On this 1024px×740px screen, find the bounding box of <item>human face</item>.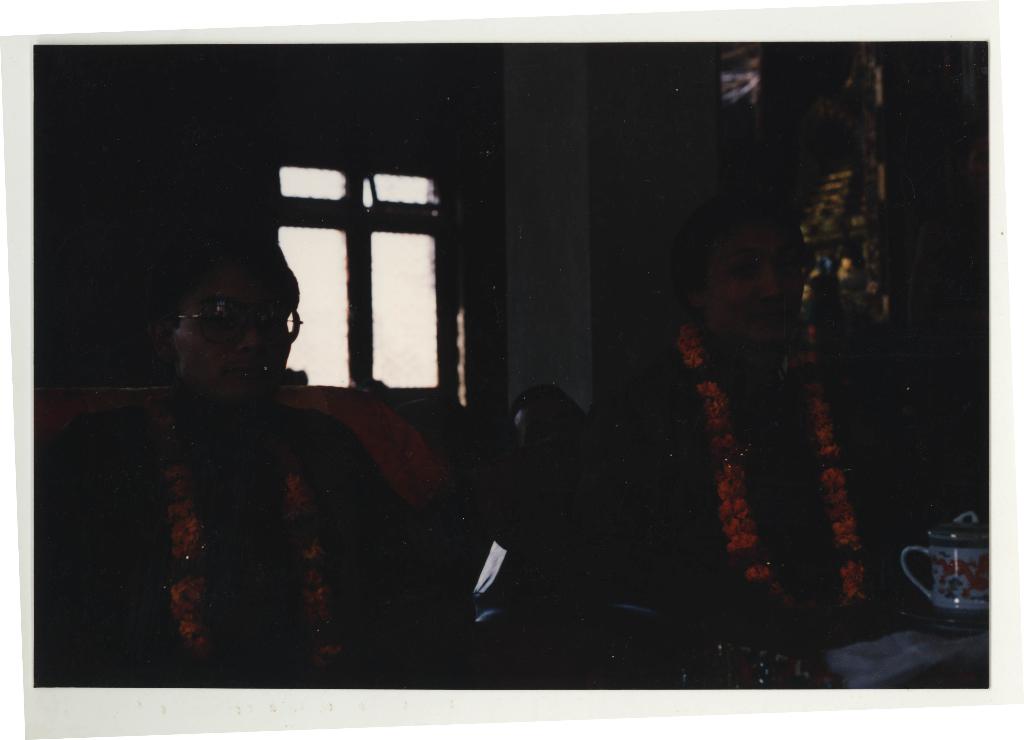
Bounding box: detection(170, 254, 290, 397).
